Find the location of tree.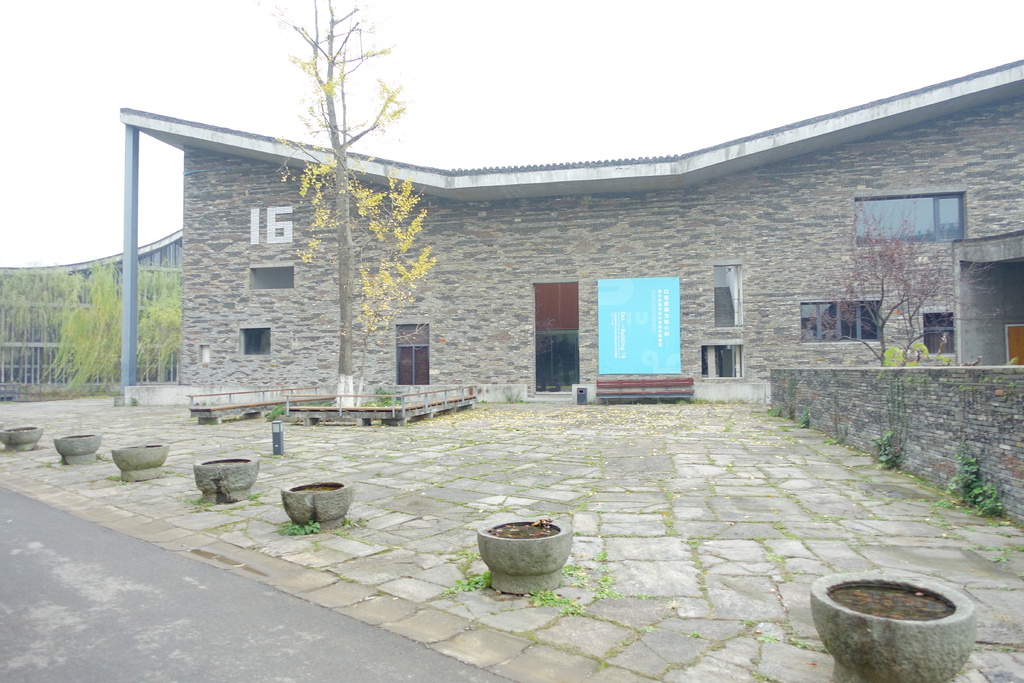
Location: {"left": 270, "top": 0, "right": 438, "bottom": 406}.
